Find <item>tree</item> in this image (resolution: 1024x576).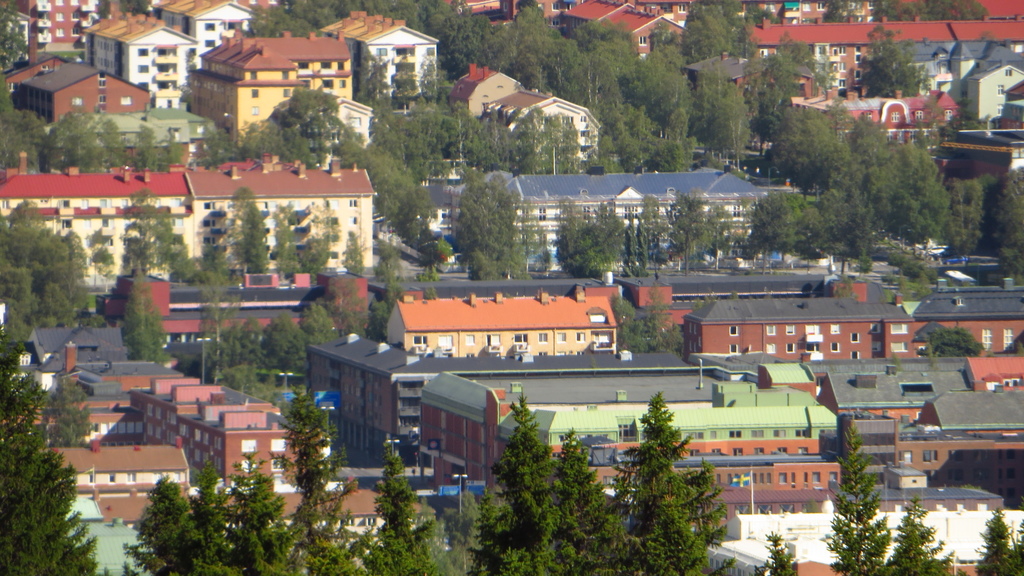
BBox(90, 227, 113, 294).
